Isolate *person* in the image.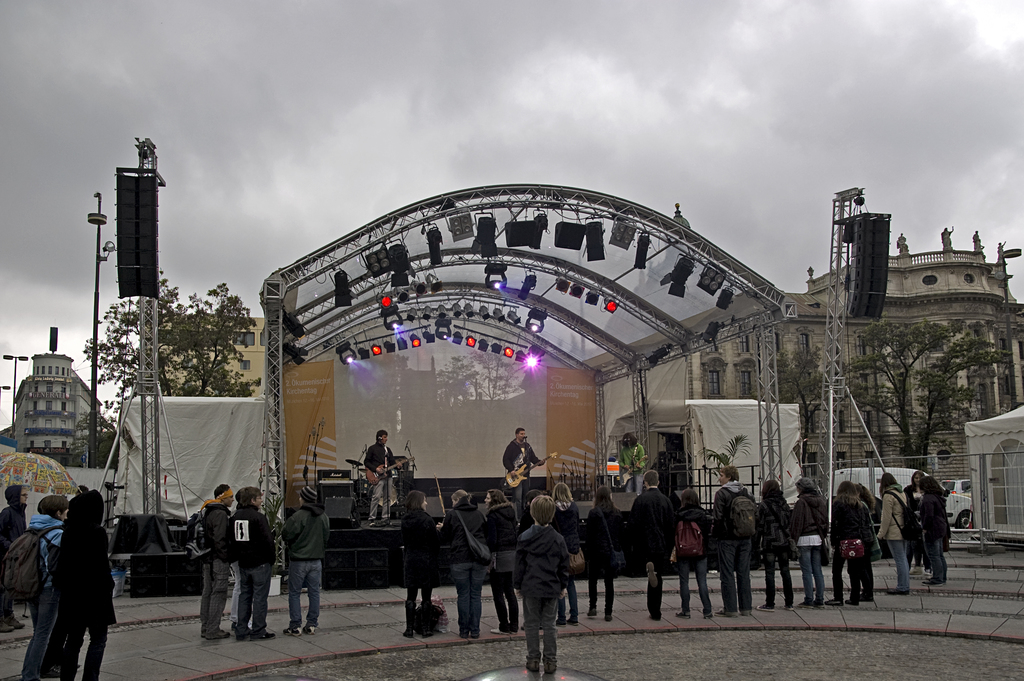
Isolated region: [876,473,910,593].
